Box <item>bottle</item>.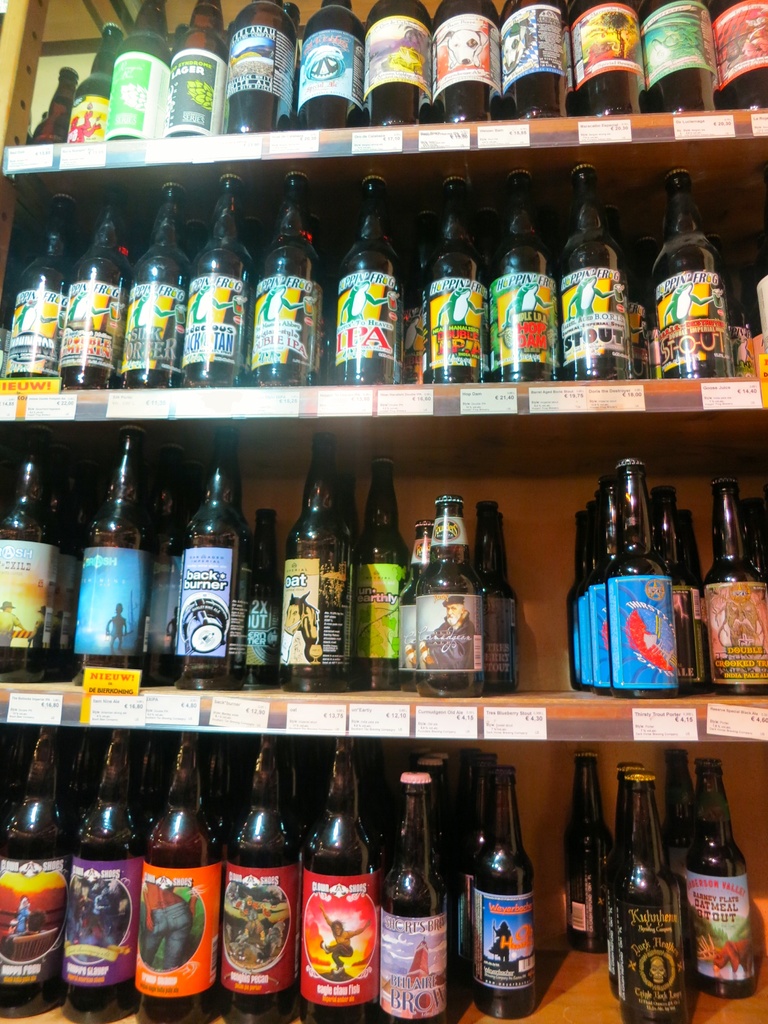
(left=75, top=430, right=159, bottom=668).
